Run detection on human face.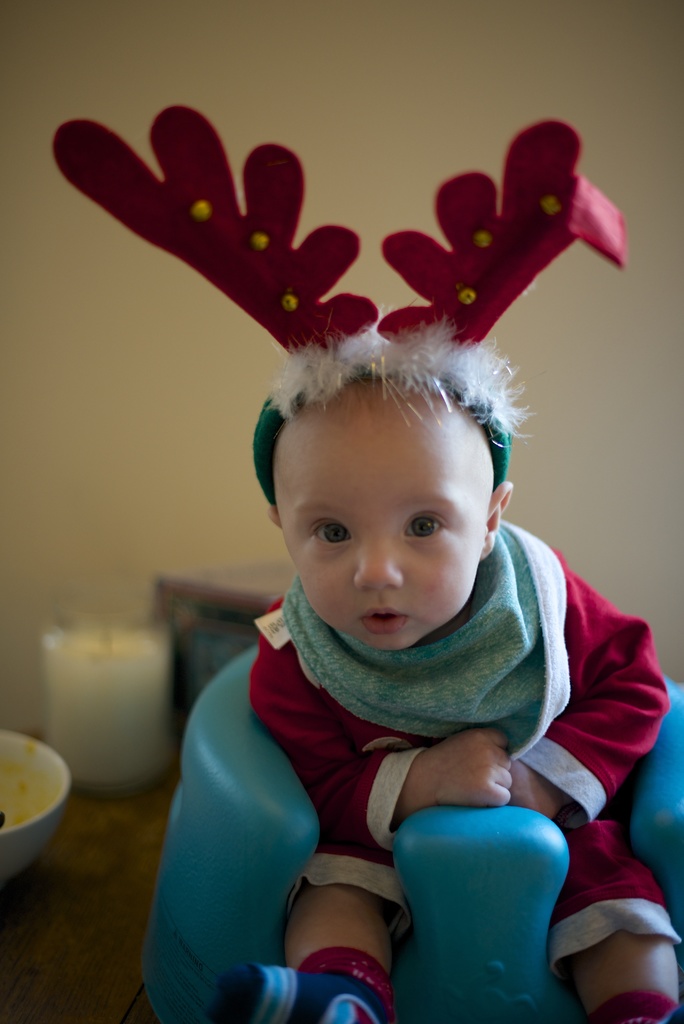
Result: <box>273,412,506,650</box>.
